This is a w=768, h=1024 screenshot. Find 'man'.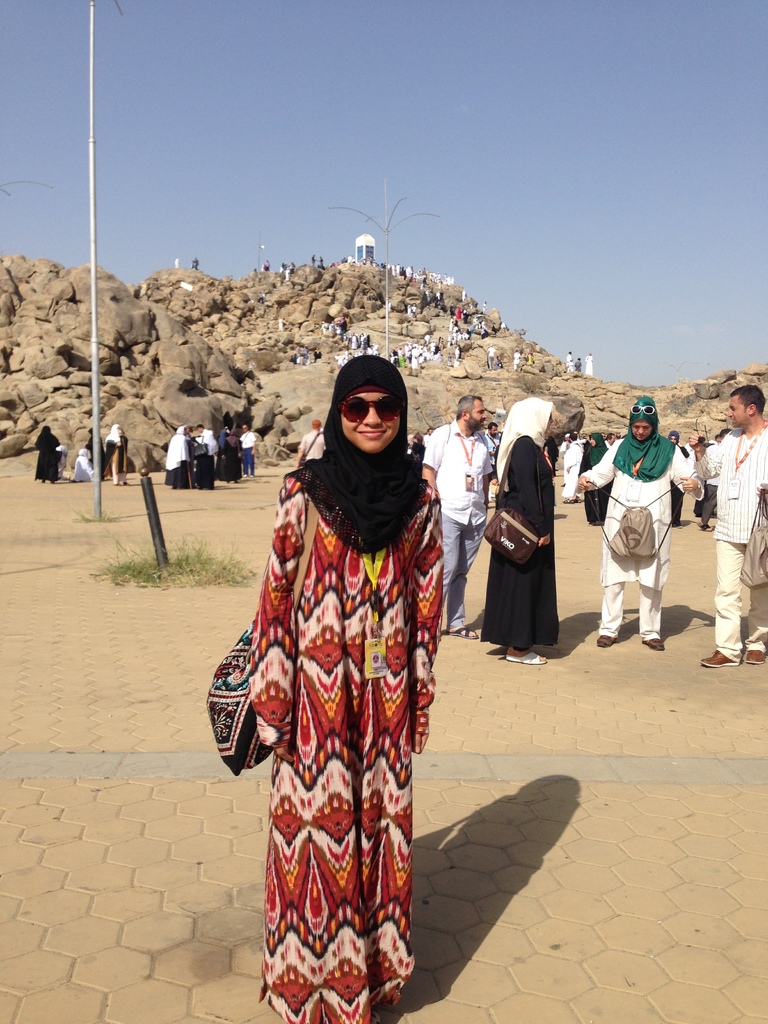
Bounding box: 413 304 417 317.
